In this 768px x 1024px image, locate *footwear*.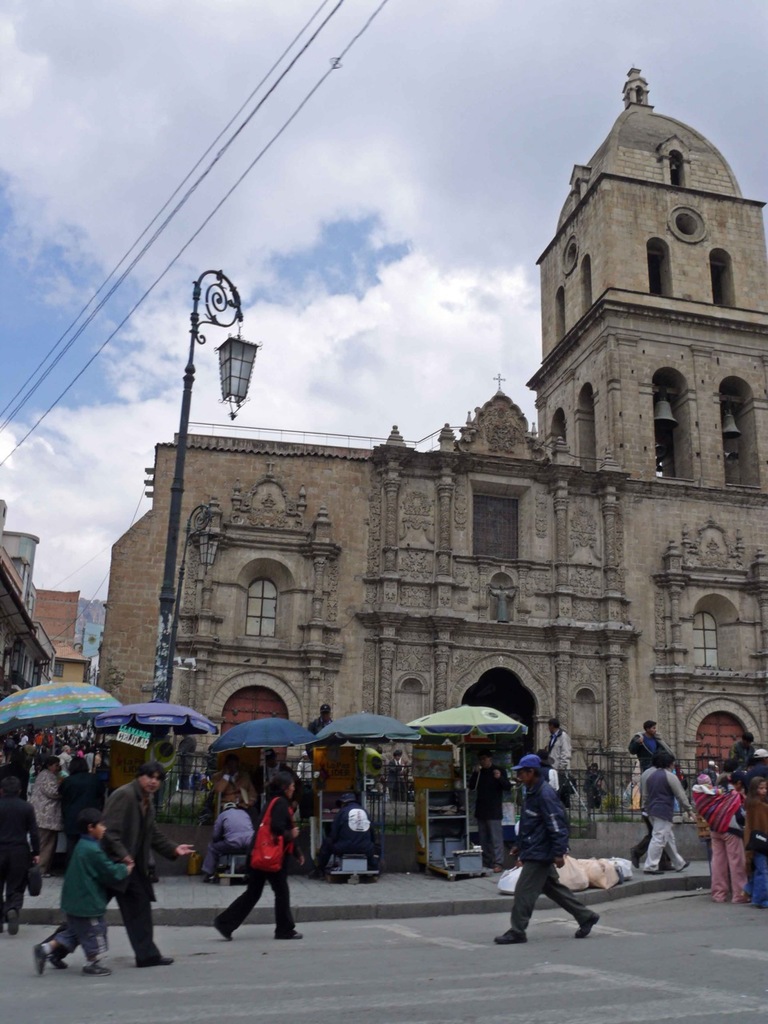
Bounding box: rect(82, 961, 110, 977).
